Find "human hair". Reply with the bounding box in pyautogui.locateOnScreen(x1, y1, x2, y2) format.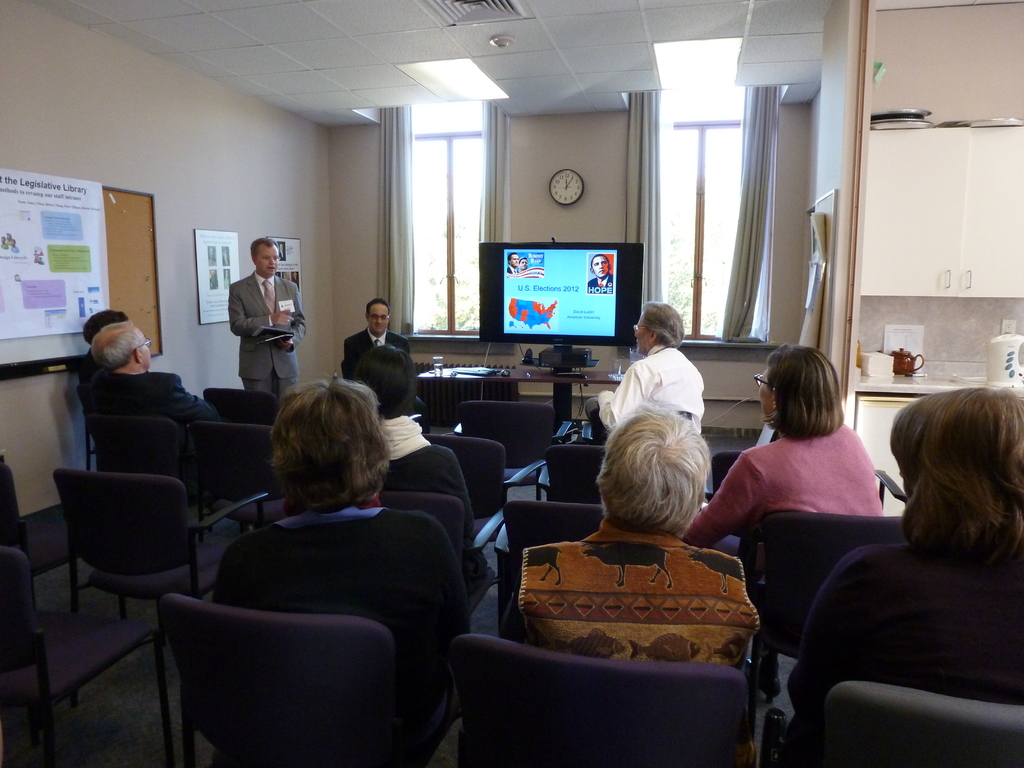
pyautogui.locateOnScreen(354, 345, 419, 420).
